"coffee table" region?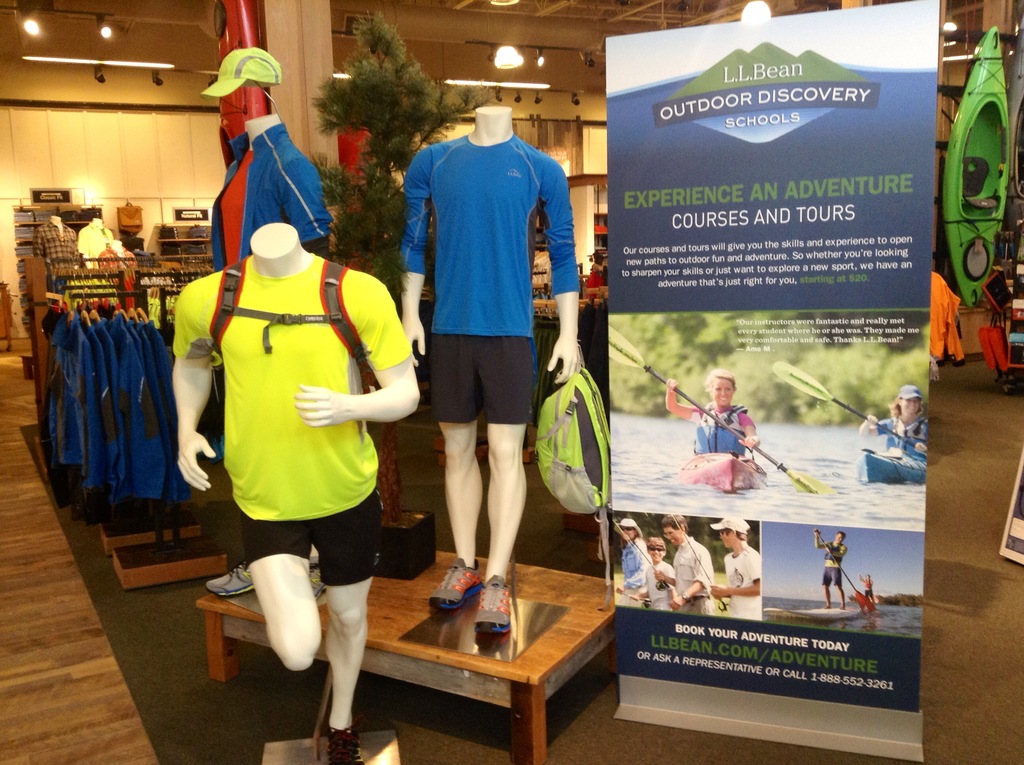
(198,553,619,764)
